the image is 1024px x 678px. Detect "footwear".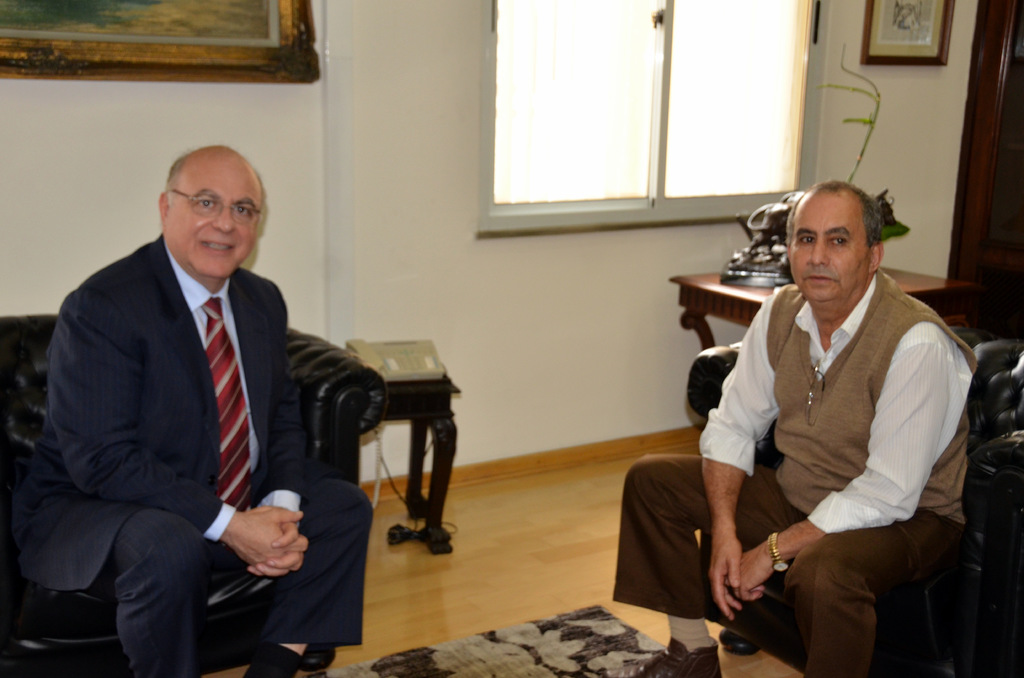
Detection: rect(638, 638, 723, 677).
